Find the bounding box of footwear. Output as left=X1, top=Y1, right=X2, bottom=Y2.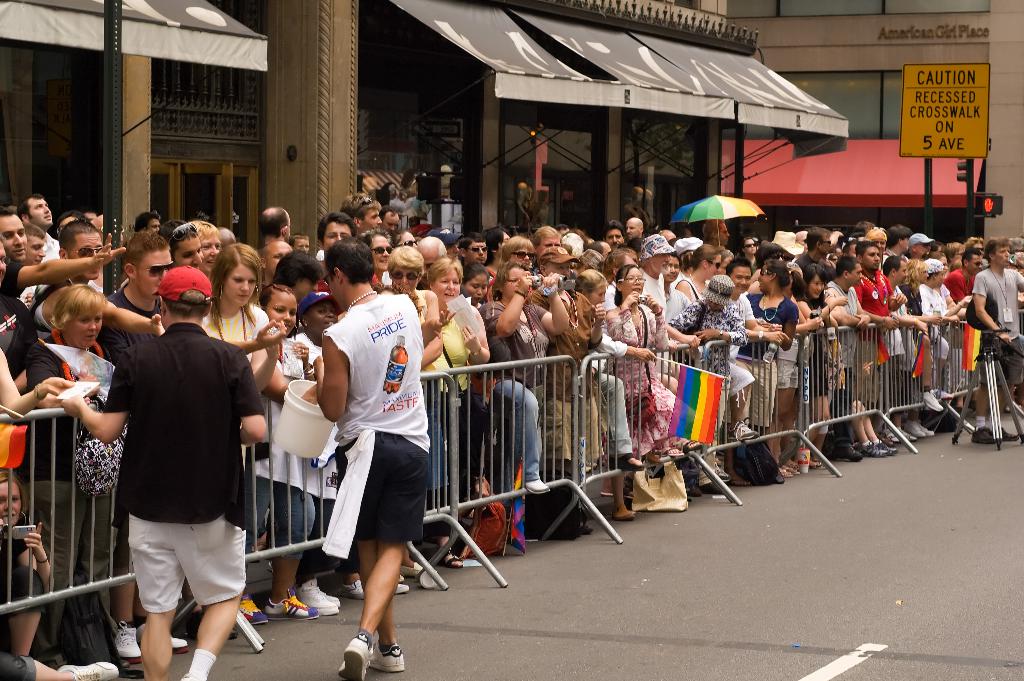
left=929, top=406, right=950, bottom=431.
